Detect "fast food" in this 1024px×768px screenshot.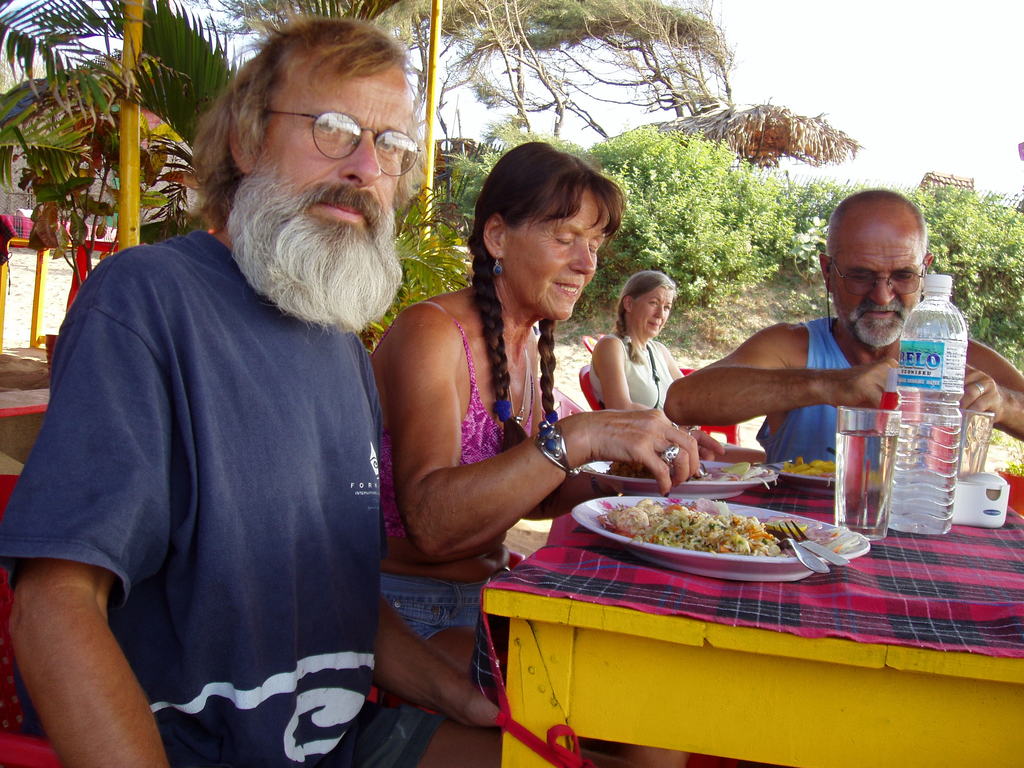
Detection: 787,455,829,485.
